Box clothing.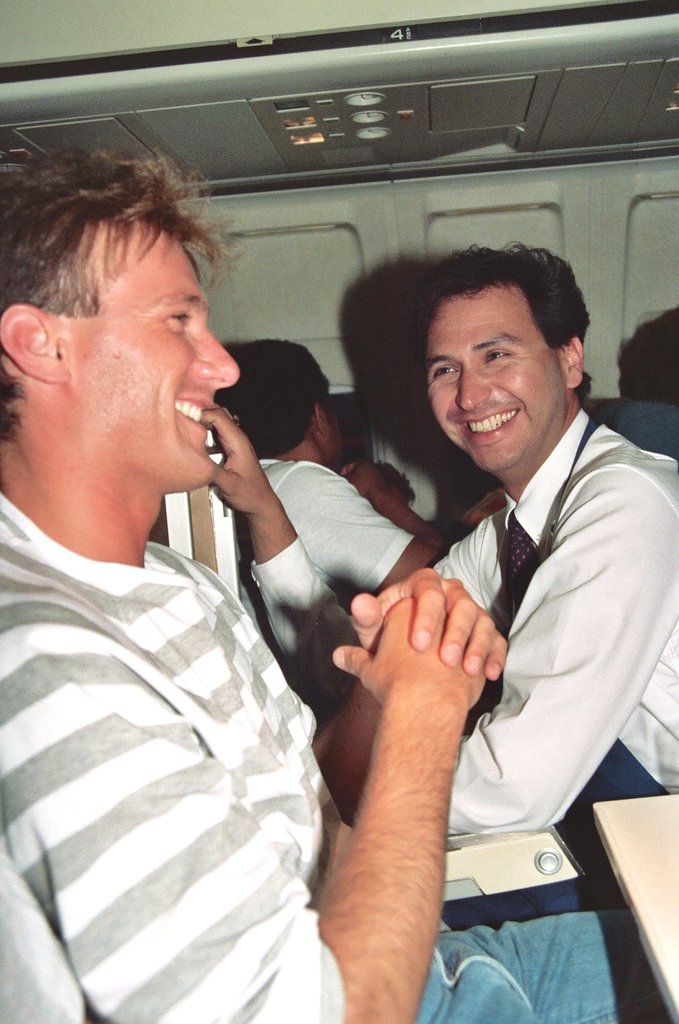
crop(0, 504, 373, 1023).
